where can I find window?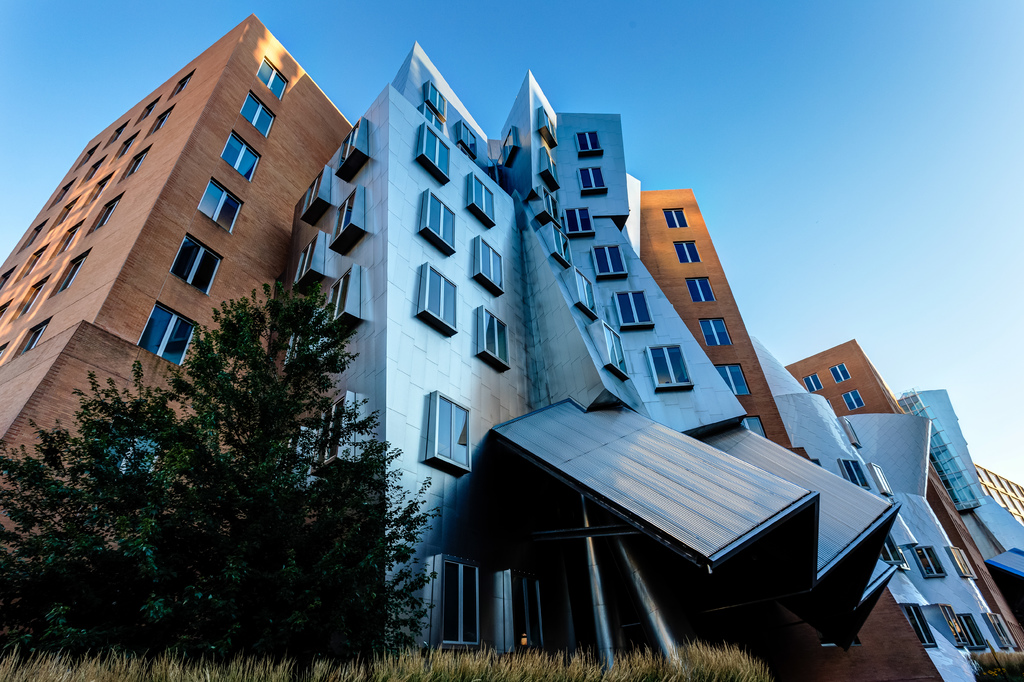
You can find it at pyautogui.locateOnScreen(564, 204, 596, 238).
